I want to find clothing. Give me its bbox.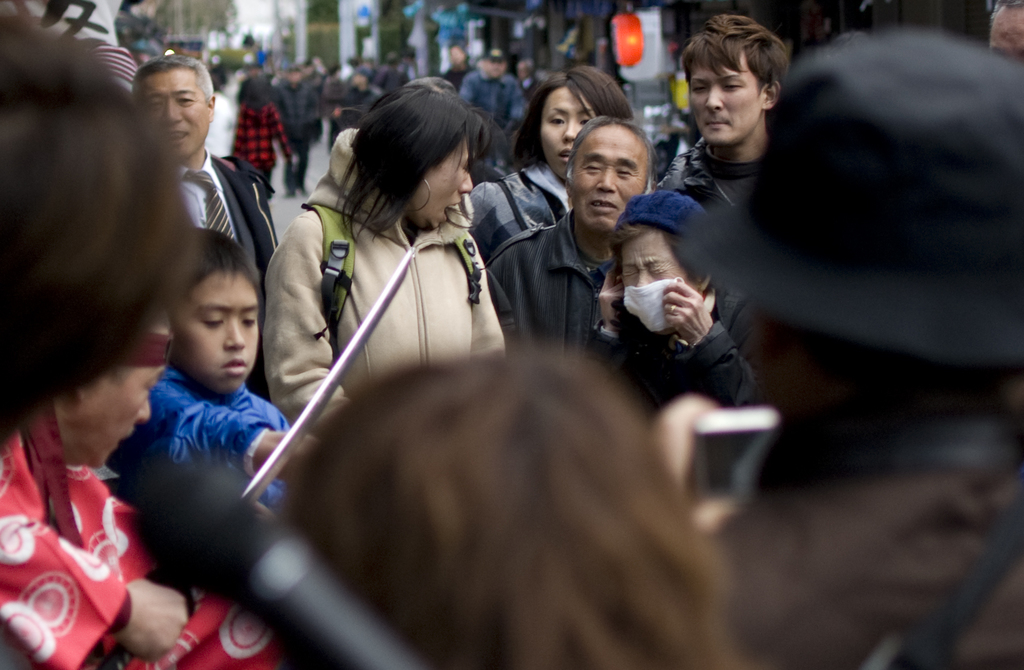
rect(109, 369, 285, 507).
